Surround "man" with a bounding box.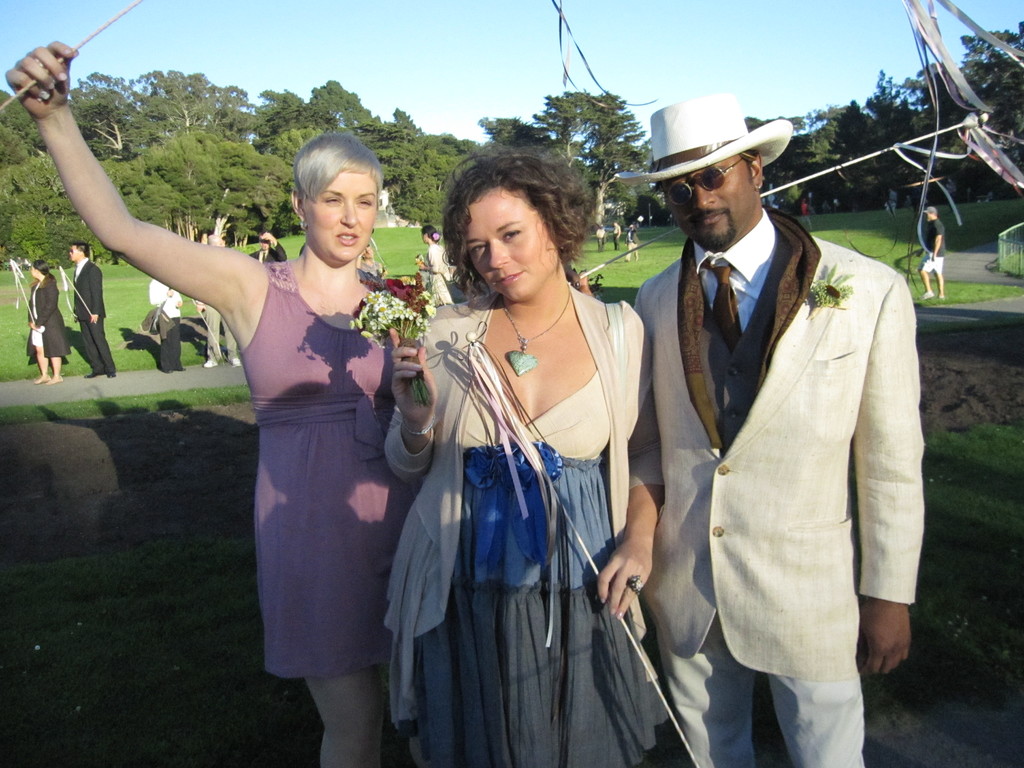
[69, 243, 115, 376].
